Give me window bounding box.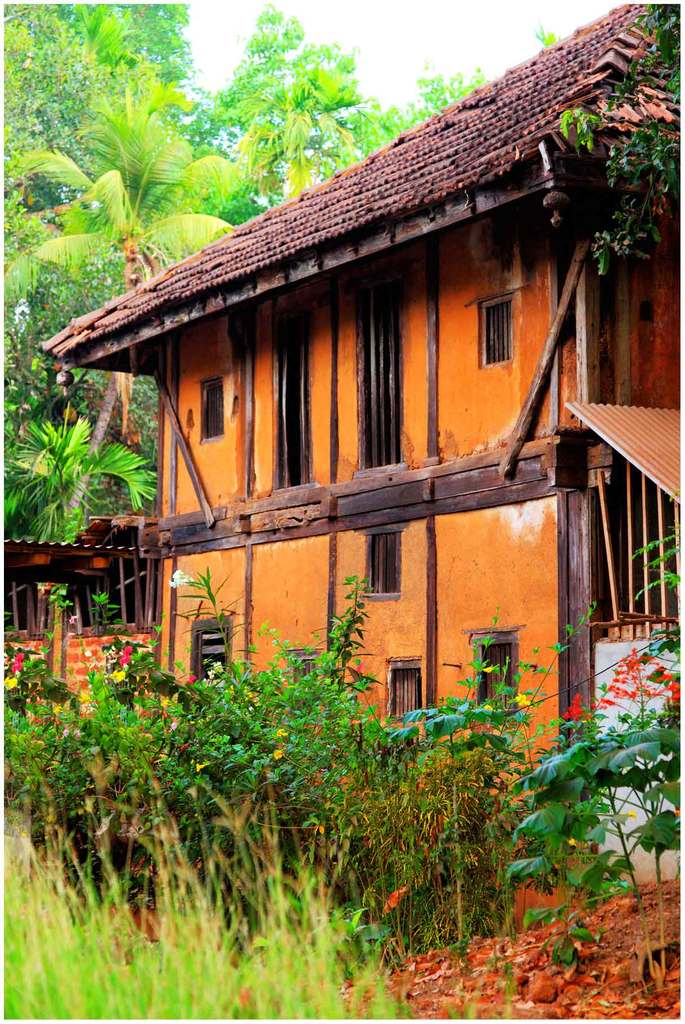
rect(361, 519, 415, 598).
